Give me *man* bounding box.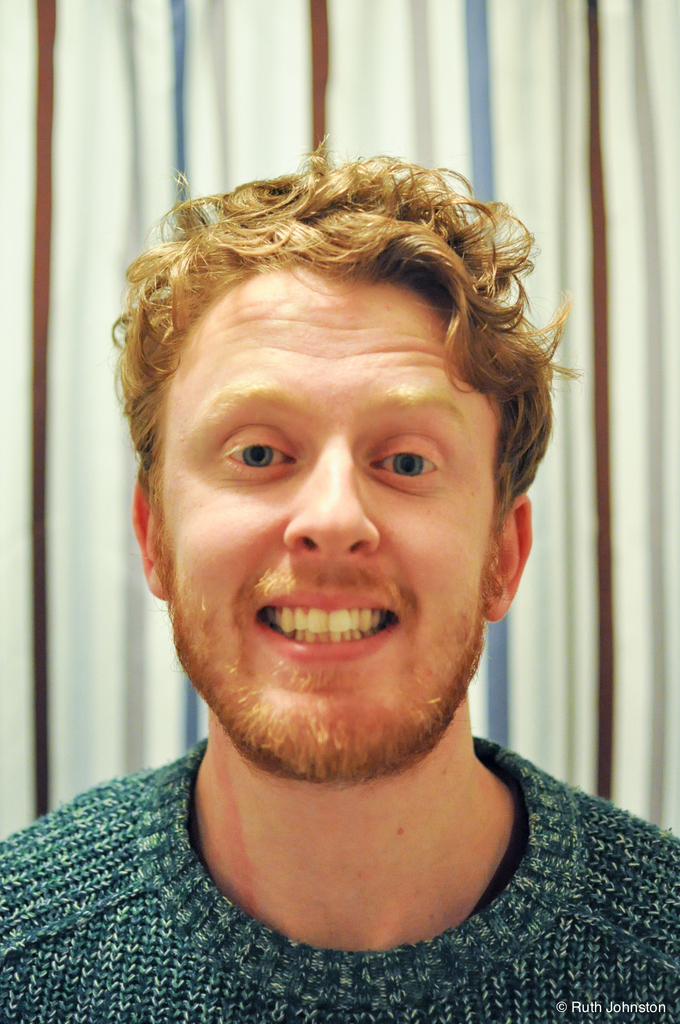
bbox=(0, 161, 679, 1023).
